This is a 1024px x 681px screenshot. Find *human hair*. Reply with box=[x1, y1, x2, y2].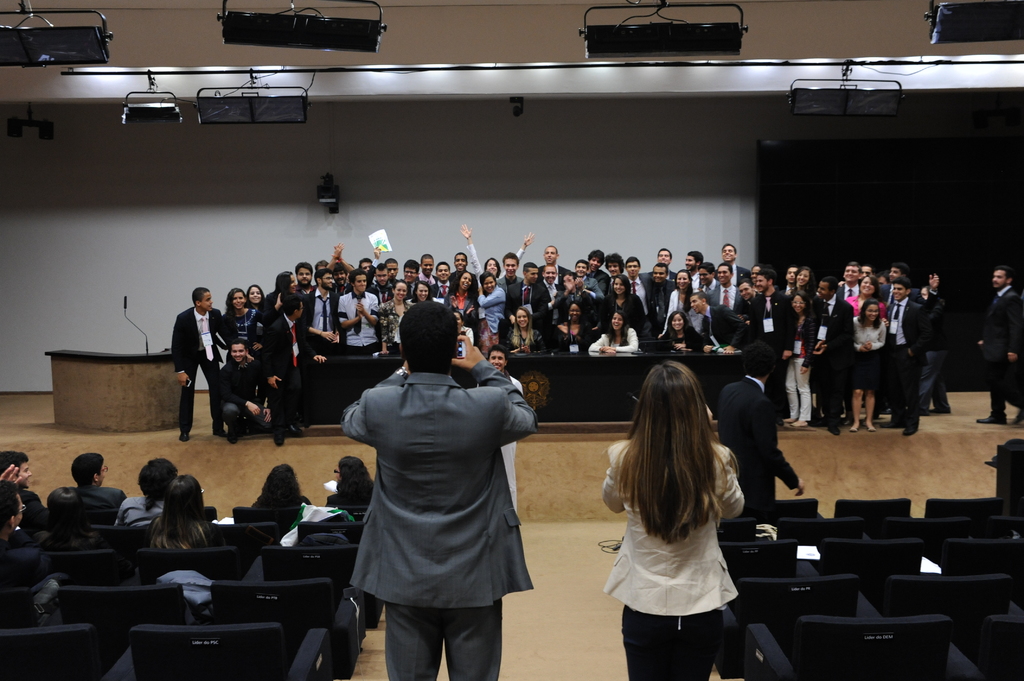
box=[338, 456, 372, 498].
